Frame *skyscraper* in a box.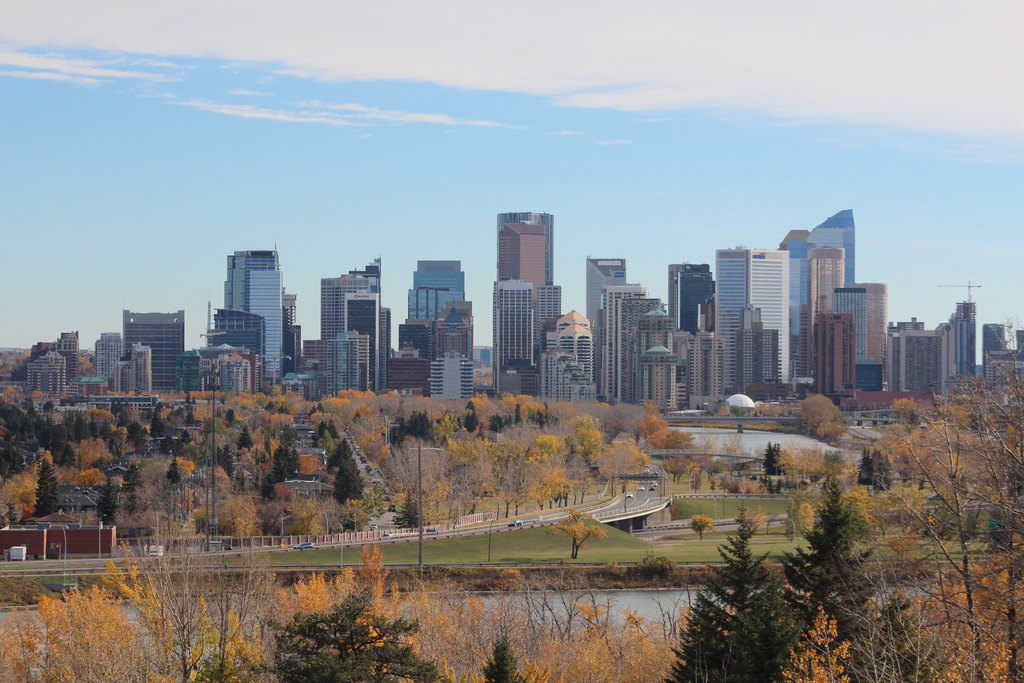
region(783, 221, 860, 366).
